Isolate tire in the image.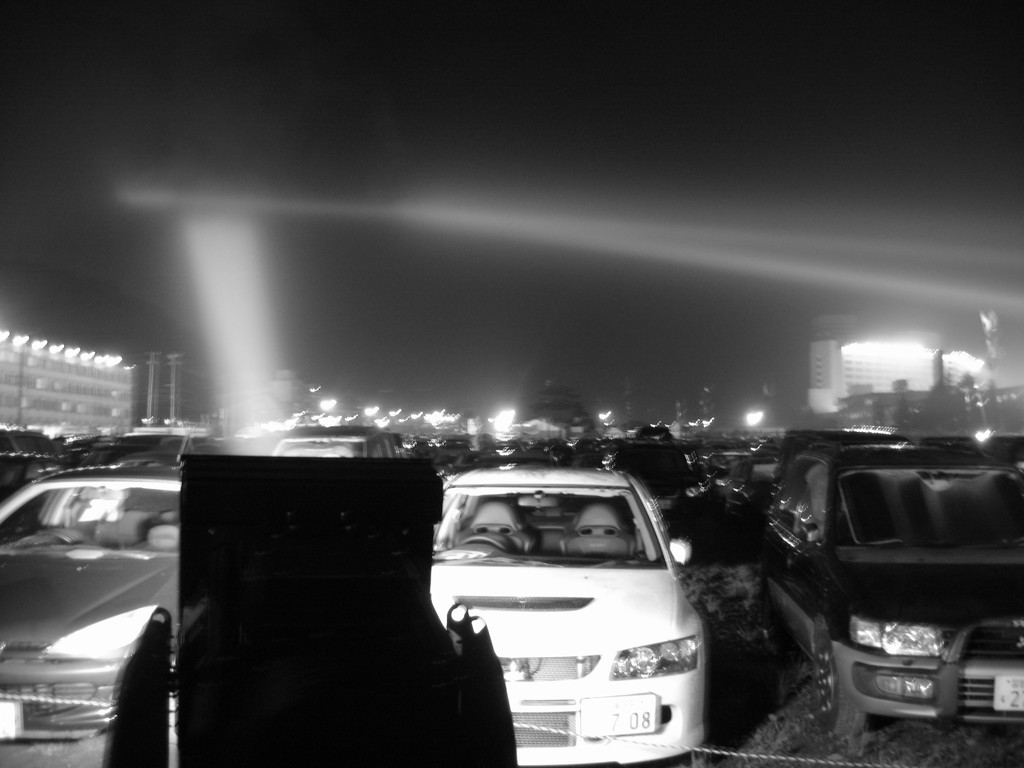
Isolated region: {"x1": 764, "y1": 596, "x2": 794, "y2": 658}.
